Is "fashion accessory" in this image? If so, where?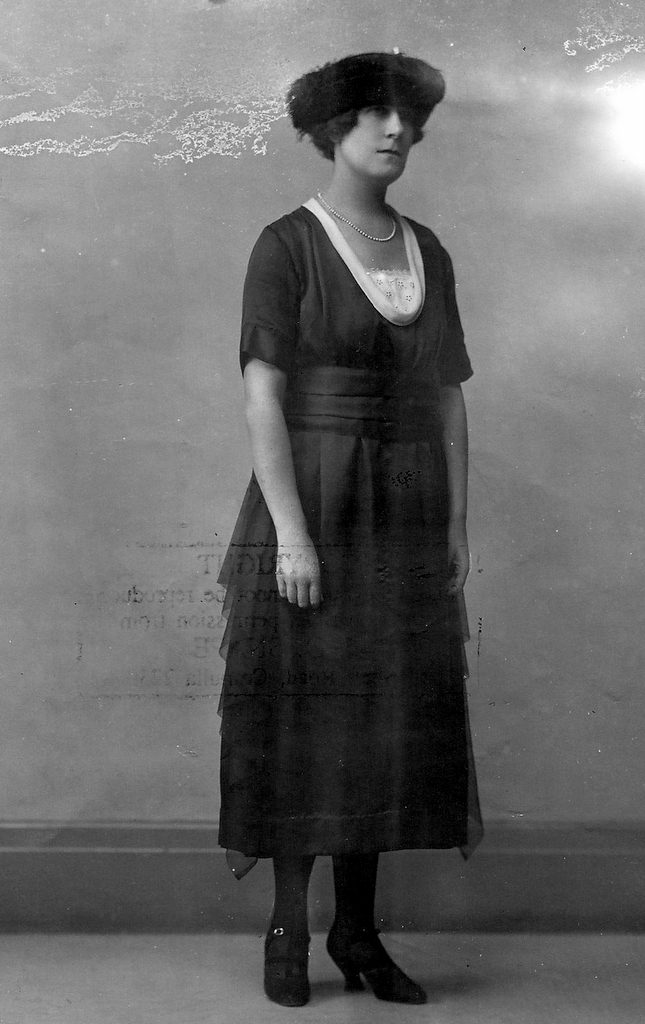
Yes, at 326,924,427,1004.
